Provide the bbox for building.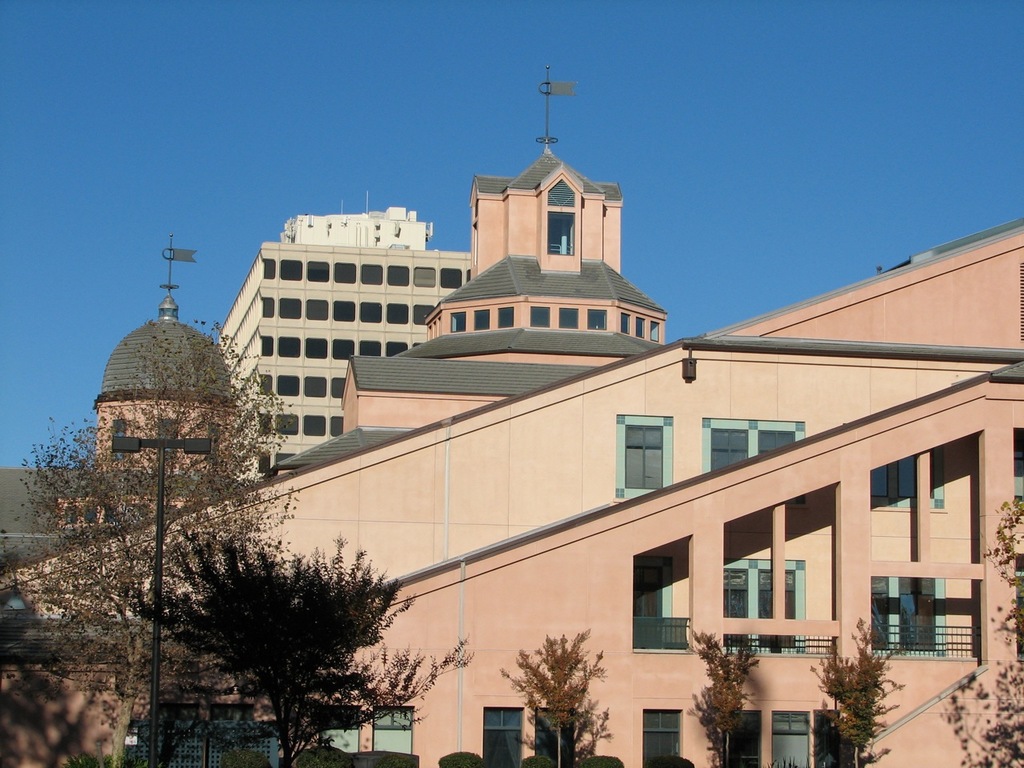
0 148 1023 767.
